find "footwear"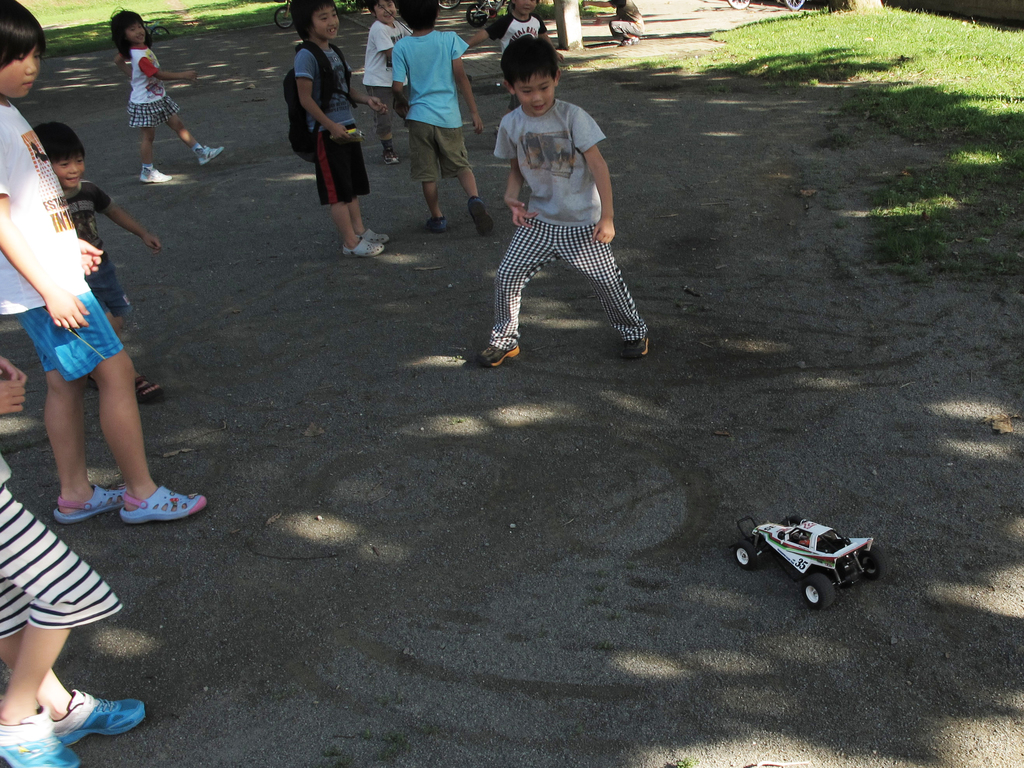
BBox(121, 483, 211, 524)
